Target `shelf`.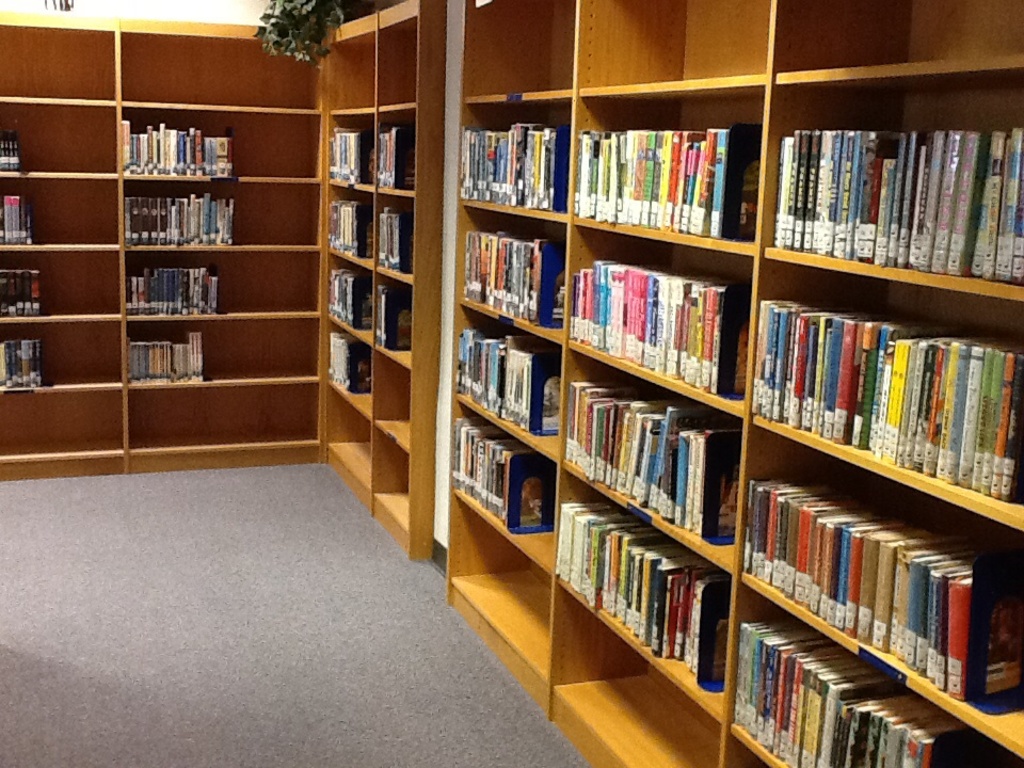
Target region: select_region(0, 249, 132, 314).
